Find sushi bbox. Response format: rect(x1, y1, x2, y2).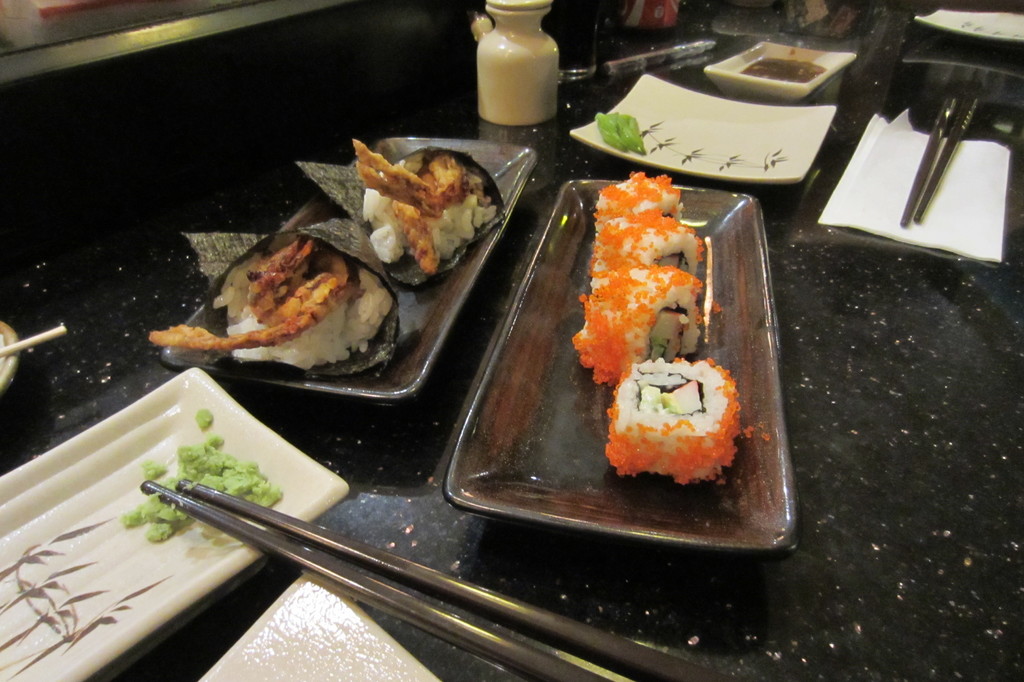
rect(595, 174, 686, 229).
